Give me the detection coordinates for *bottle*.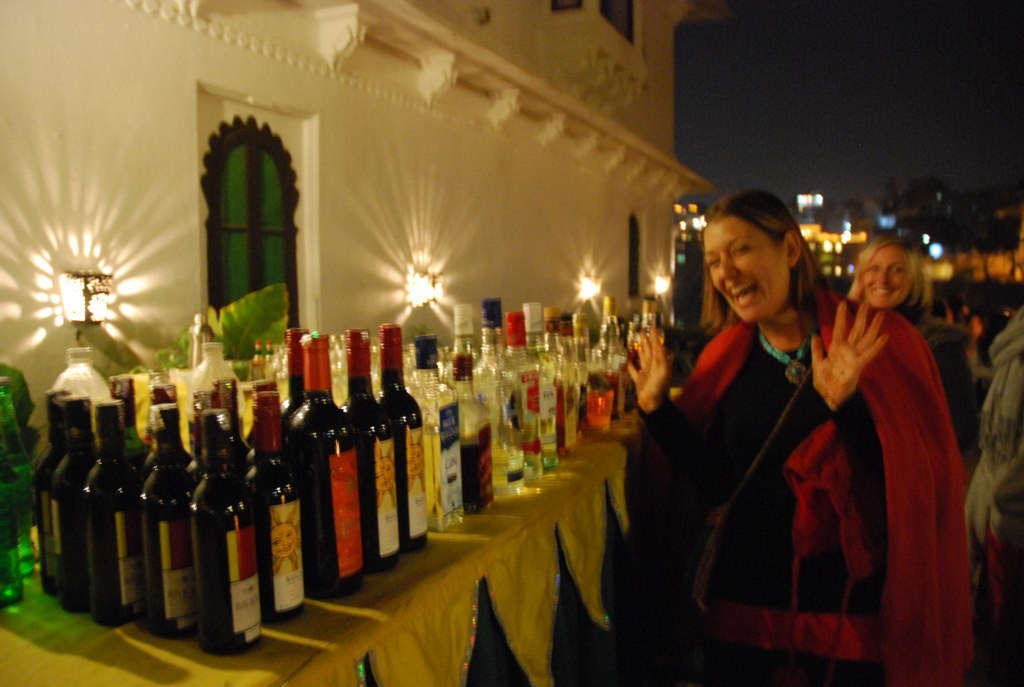
rect(454, 302, 481, 366).
